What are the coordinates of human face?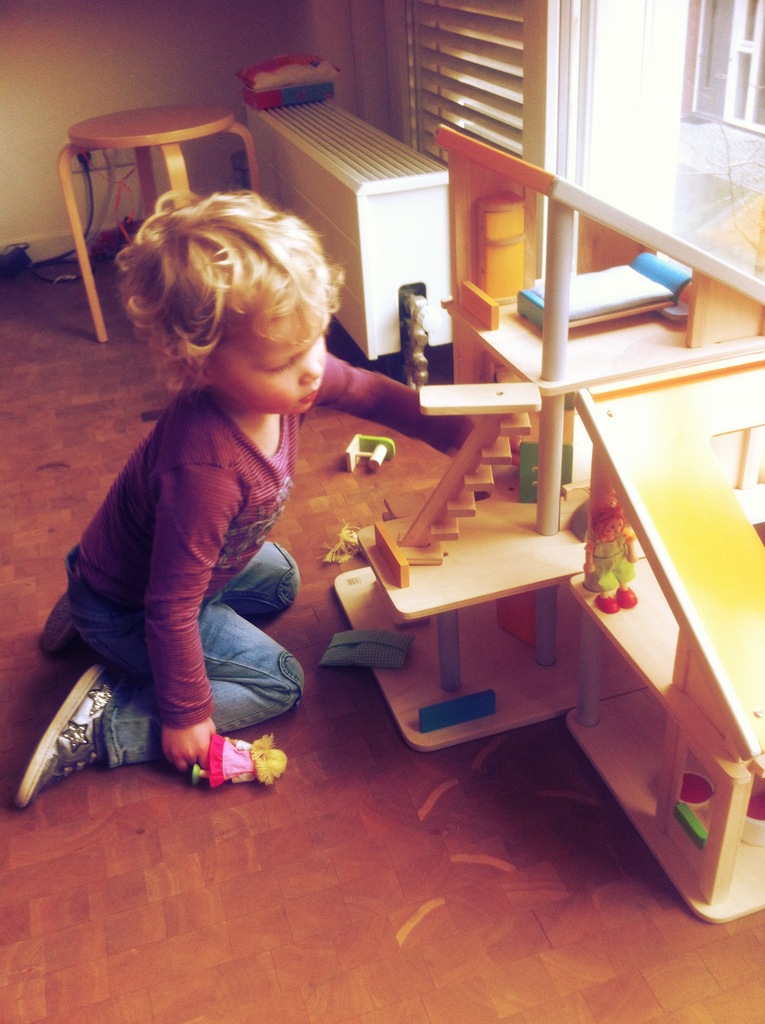
bbox=[206, 313, 328, 418].
